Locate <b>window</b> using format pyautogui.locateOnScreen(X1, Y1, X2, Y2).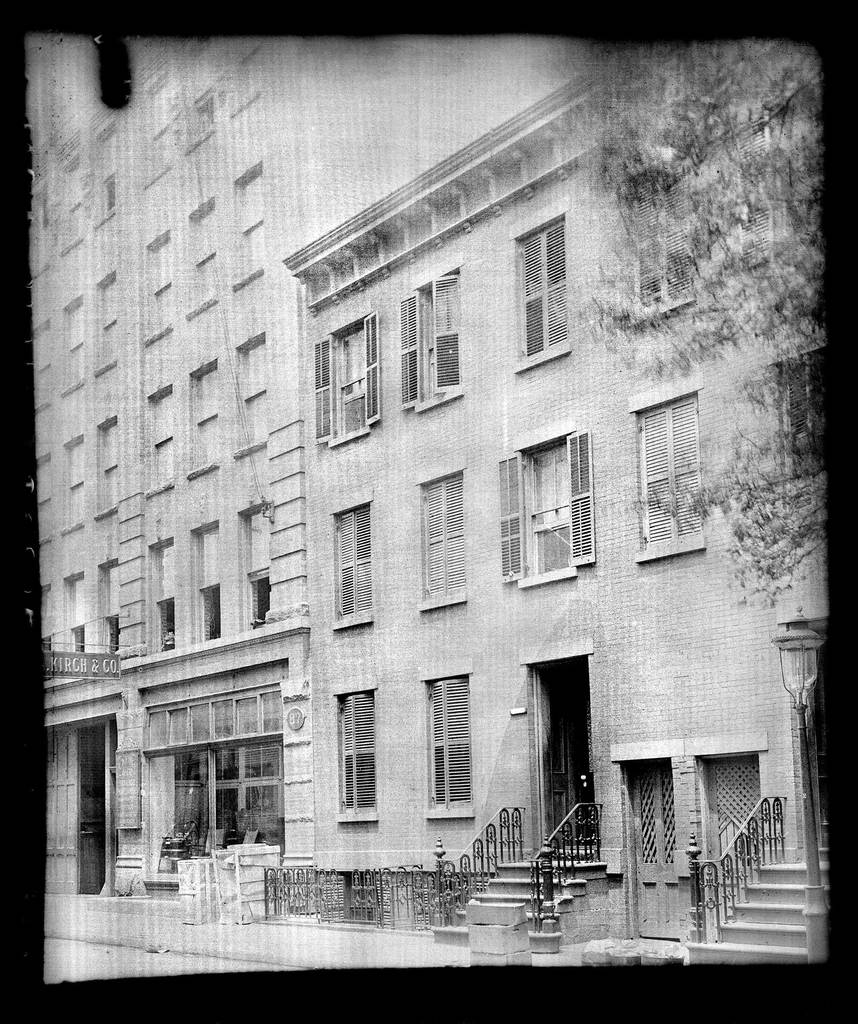
pyautogui.locateOnScreen(613, 367, 716, 579).
